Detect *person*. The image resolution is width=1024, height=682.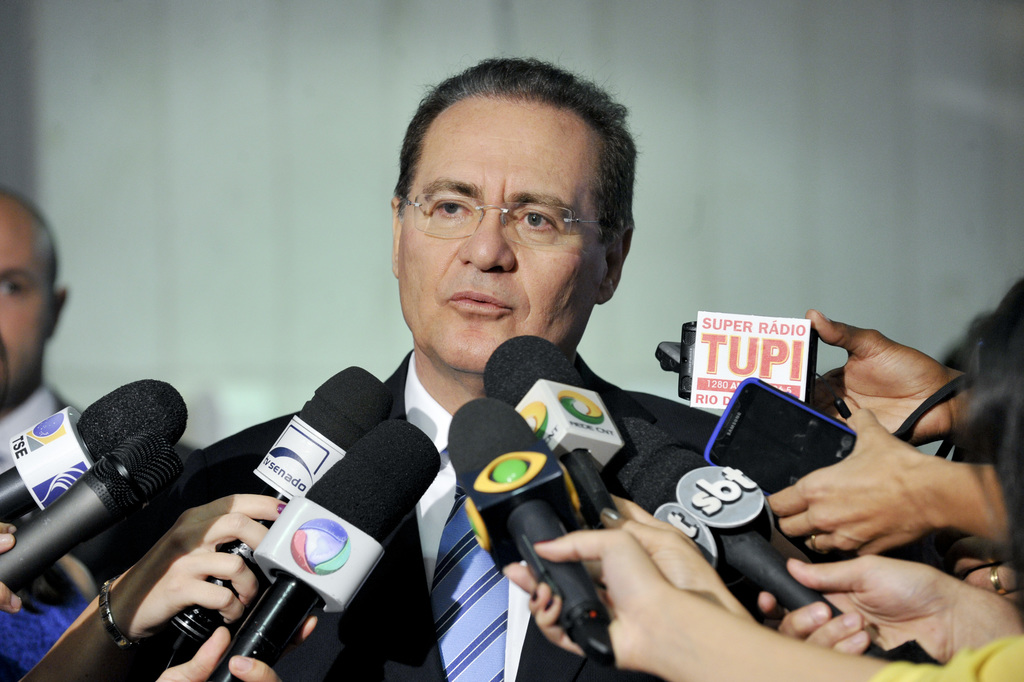
bbox(0, 523, 28, 601).
